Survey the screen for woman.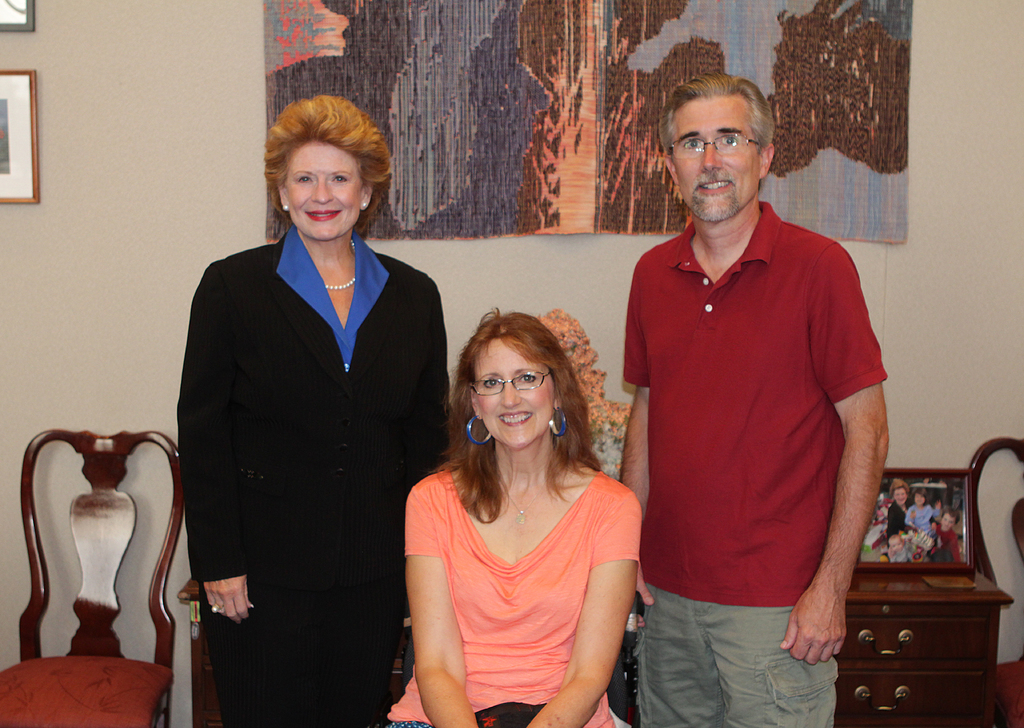
Survey found: <box>383,301,650,724</box>.
